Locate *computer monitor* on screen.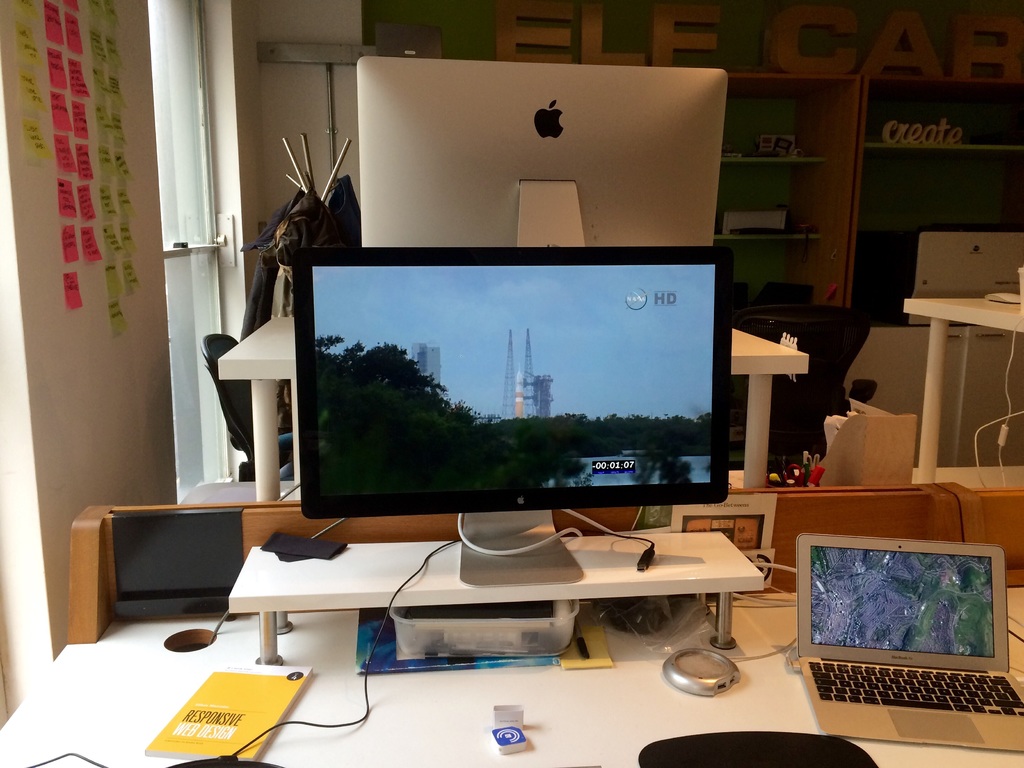
On screen at BBox(355, 45, 726, 254).
